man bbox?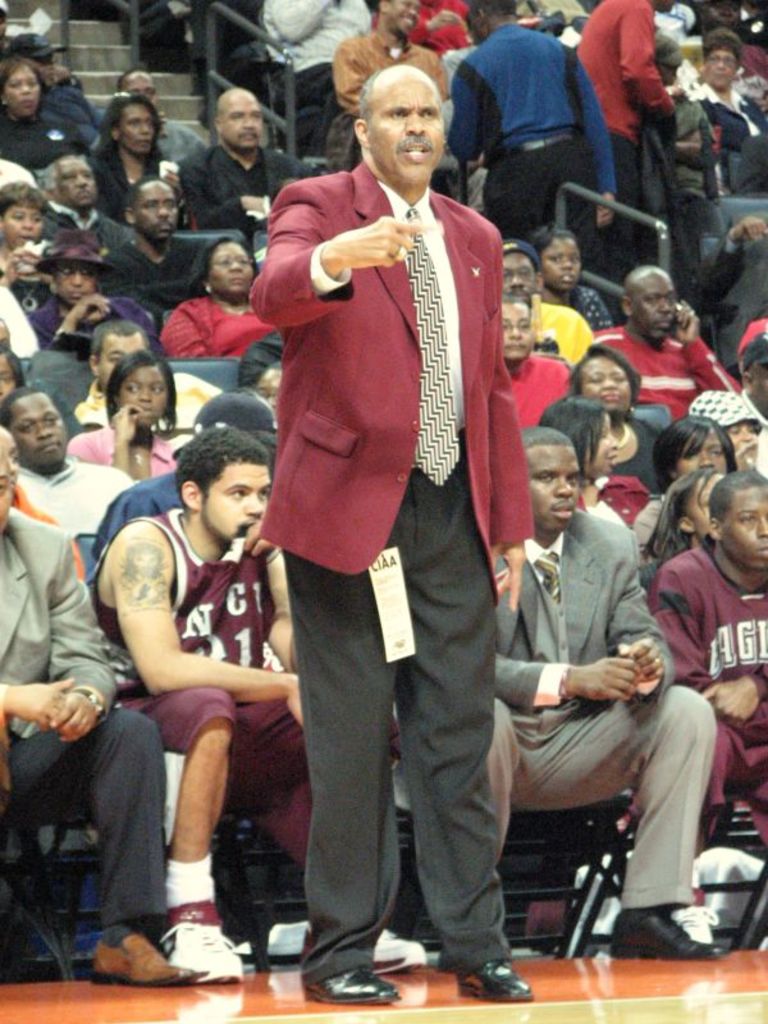
[36, 155, 136, 251]
